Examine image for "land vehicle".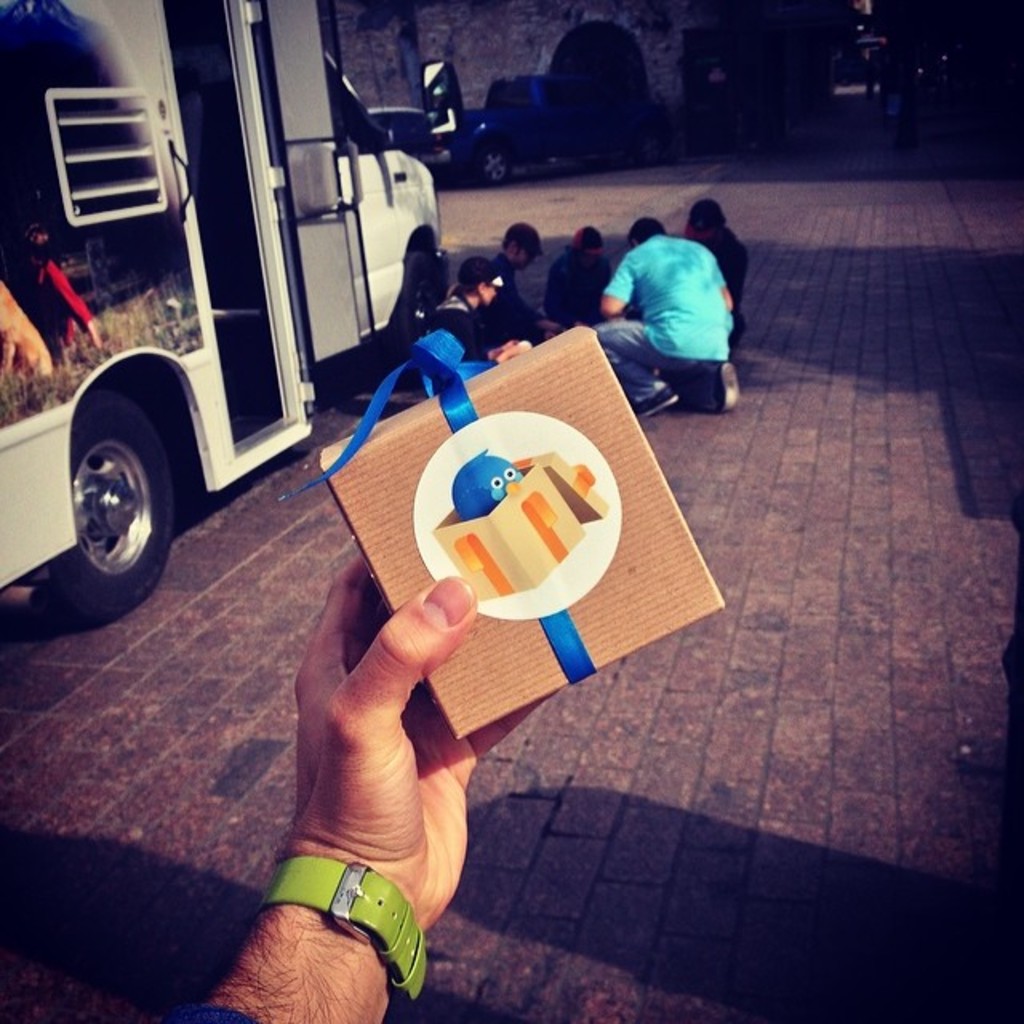
Examination result: Rect(0, 30, 515, 606).
